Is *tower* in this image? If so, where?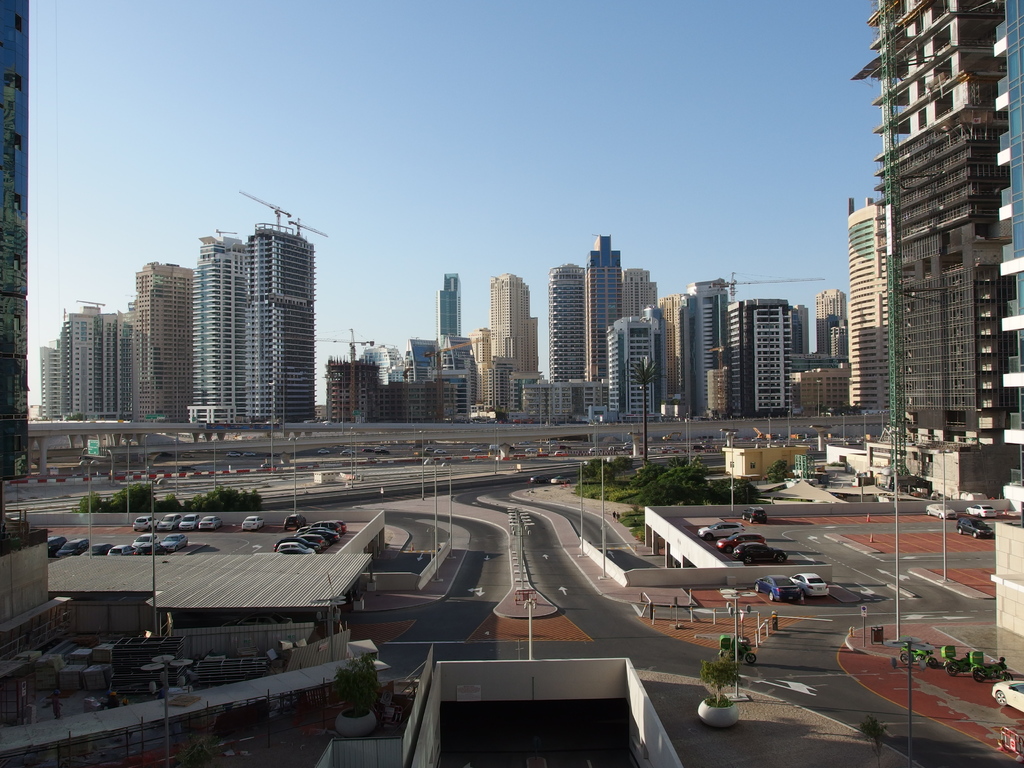
Yes, at [129, 262, 198, 423].
